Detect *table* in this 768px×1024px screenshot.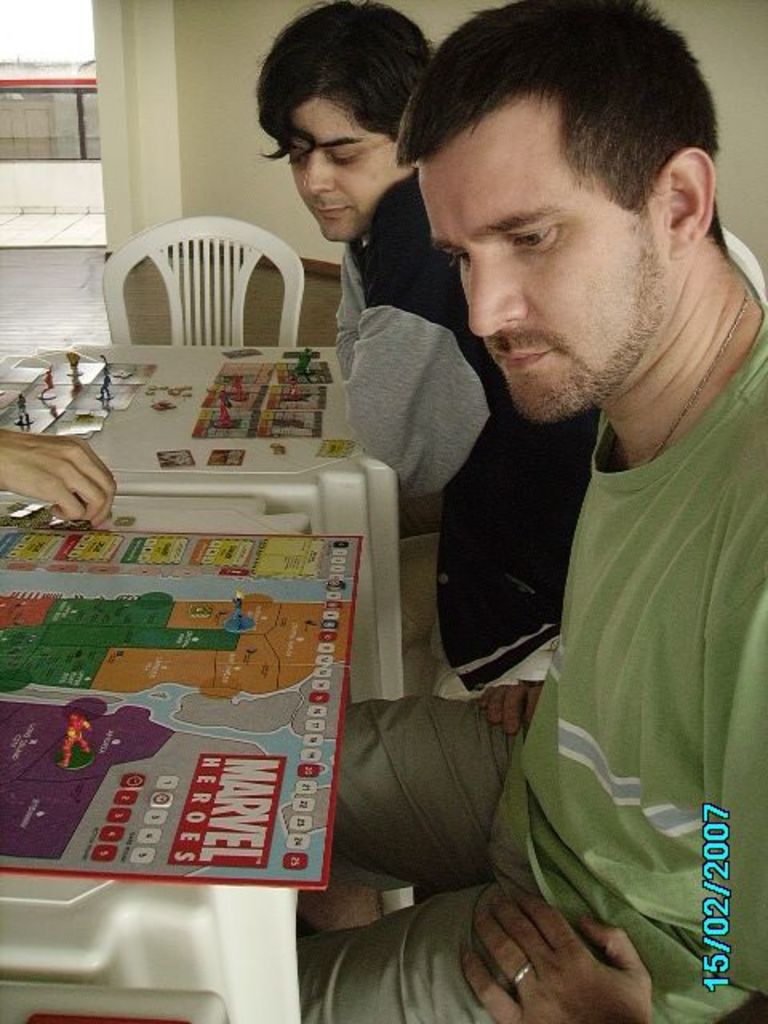
Detection: left=0, top=338, right=400, bottom=909.
